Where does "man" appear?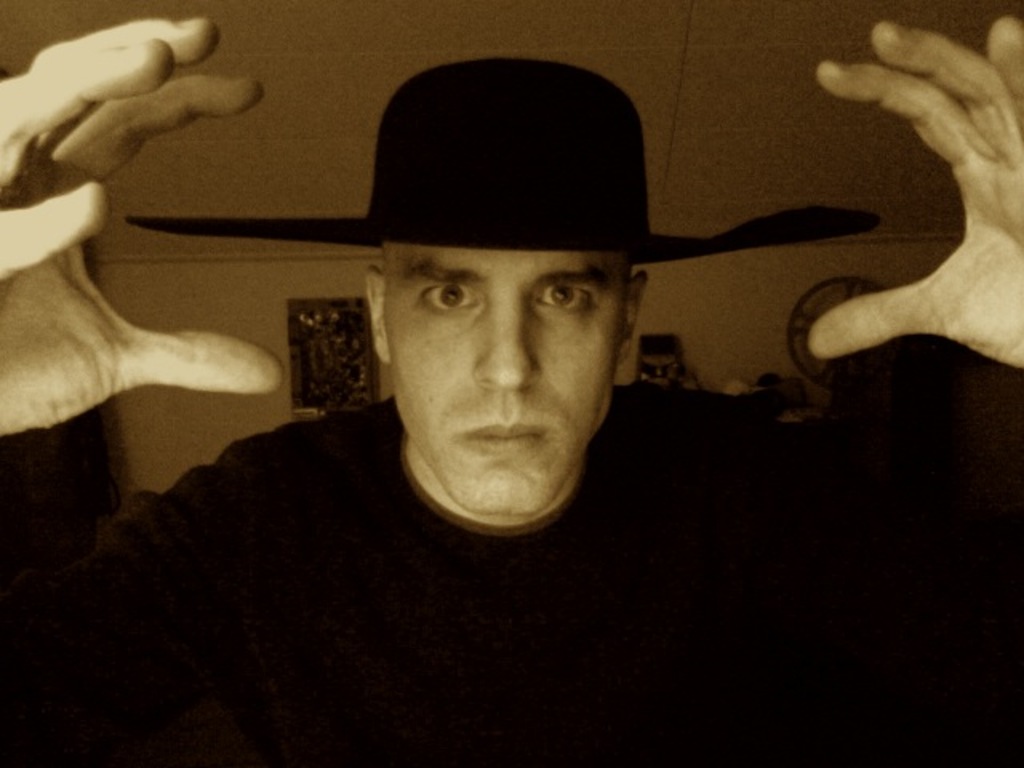
Appears at [0, 14, 1022, 766].
